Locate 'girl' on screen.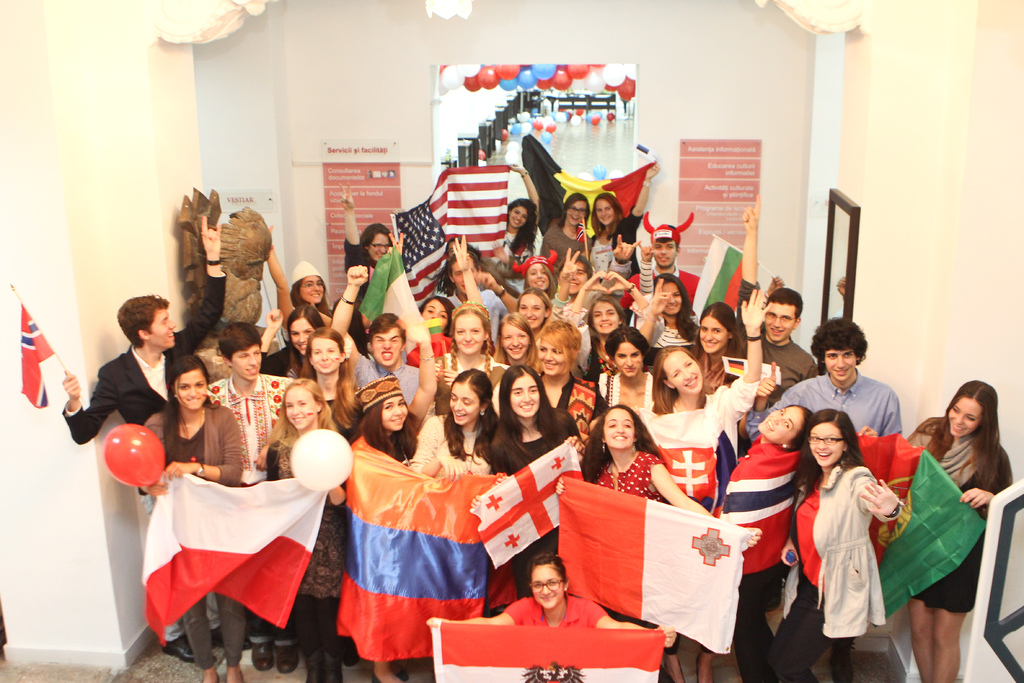
On screen at (left=298, top=327, right=360, bottom=443).
